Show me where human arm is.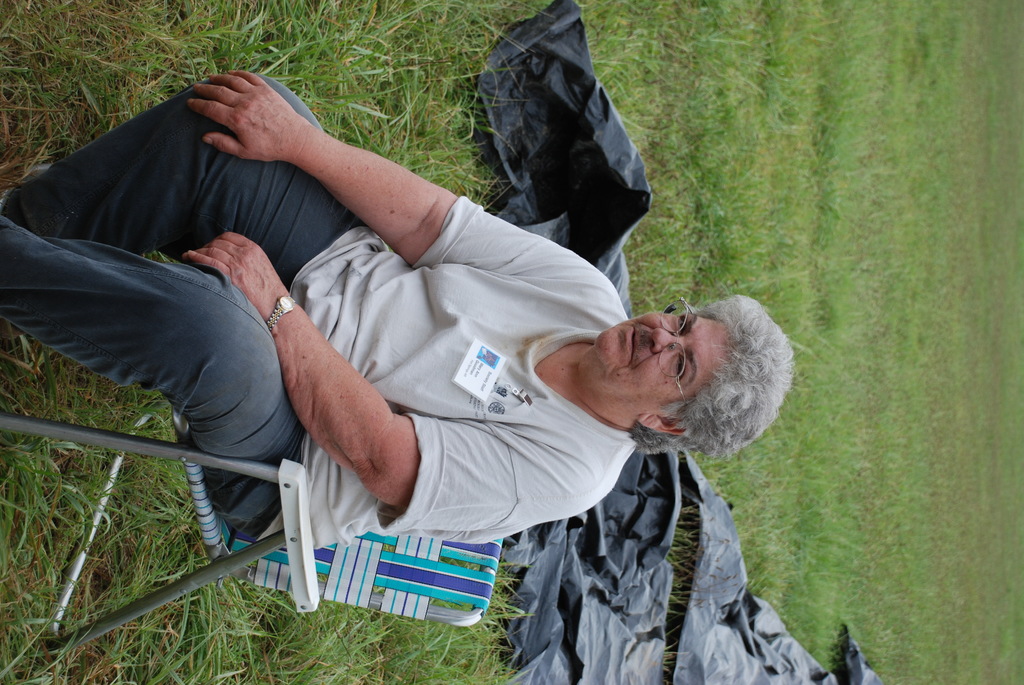
human arm is at 176:226:602:536.
